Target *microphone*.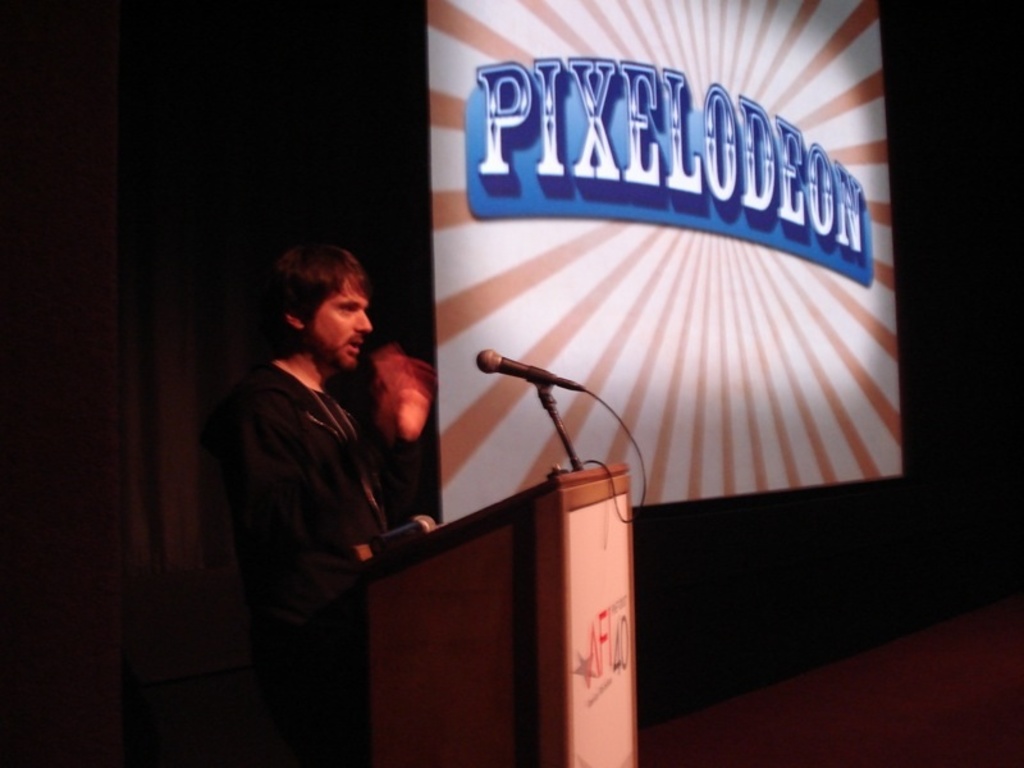
Target region: [left=476, top=347, right=585, bottom=389].
